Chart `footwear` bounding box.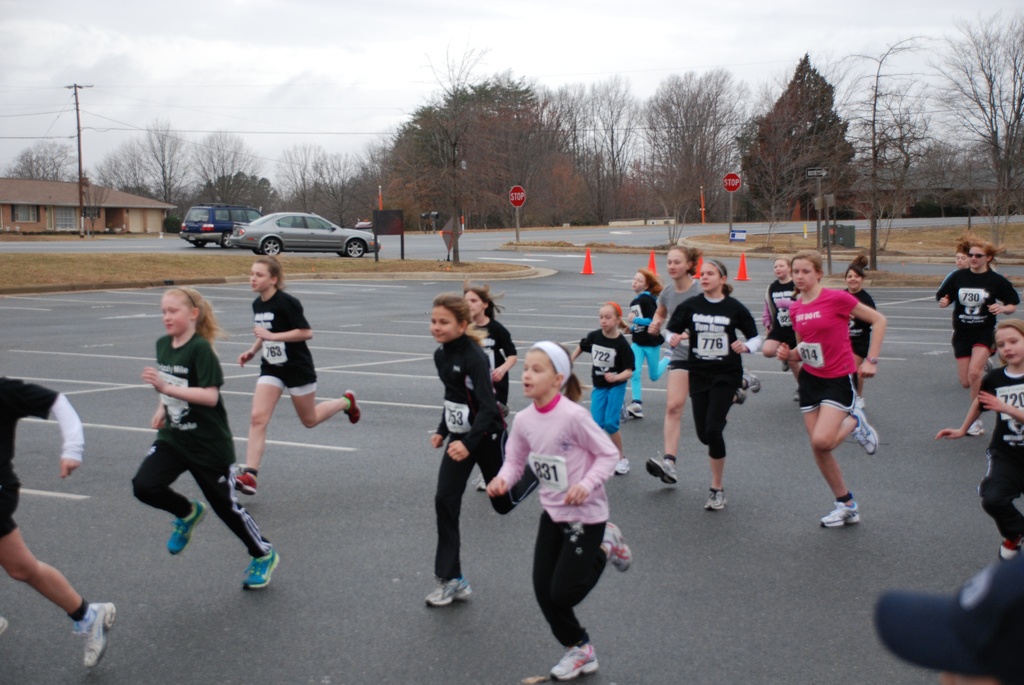
Charted: rect(426, 574, 473, 604).
